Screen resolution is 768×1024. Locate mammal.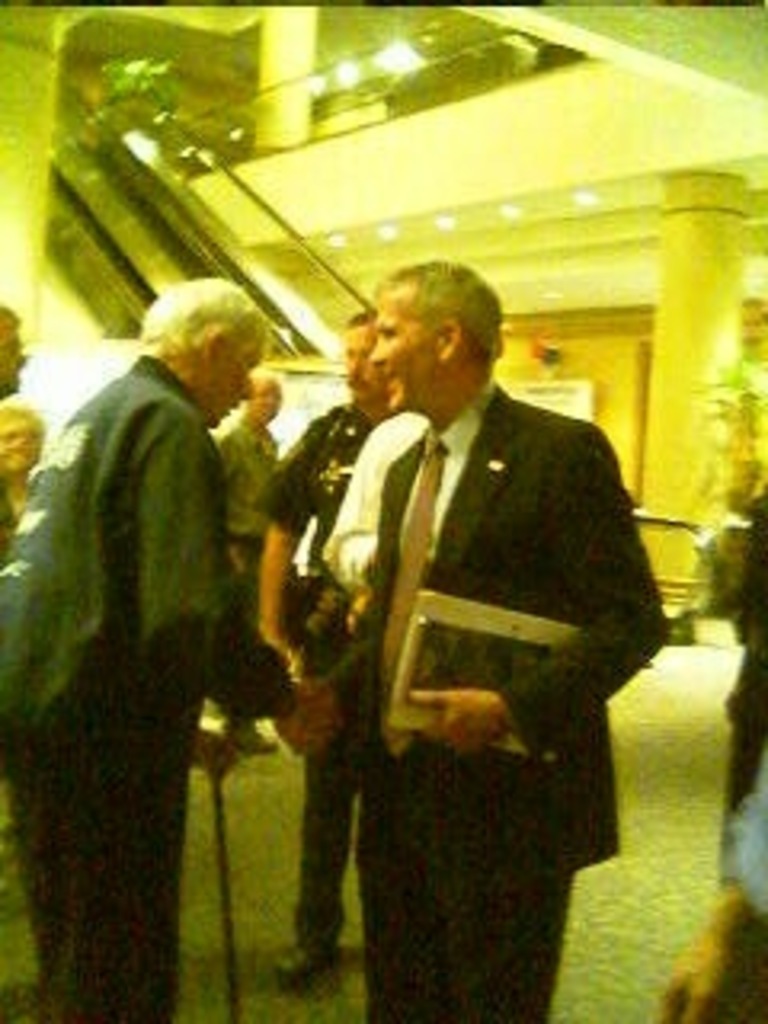
left=253, top=310, right=390, bottom=970.
